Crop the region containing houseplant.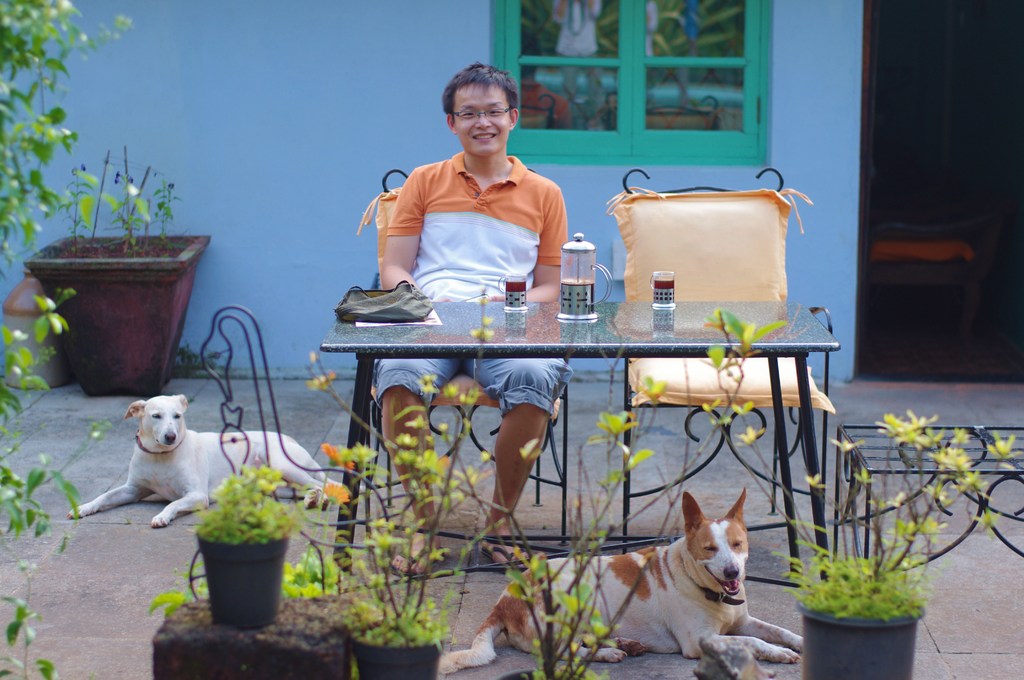
Crop region: (23,140,212,396).
